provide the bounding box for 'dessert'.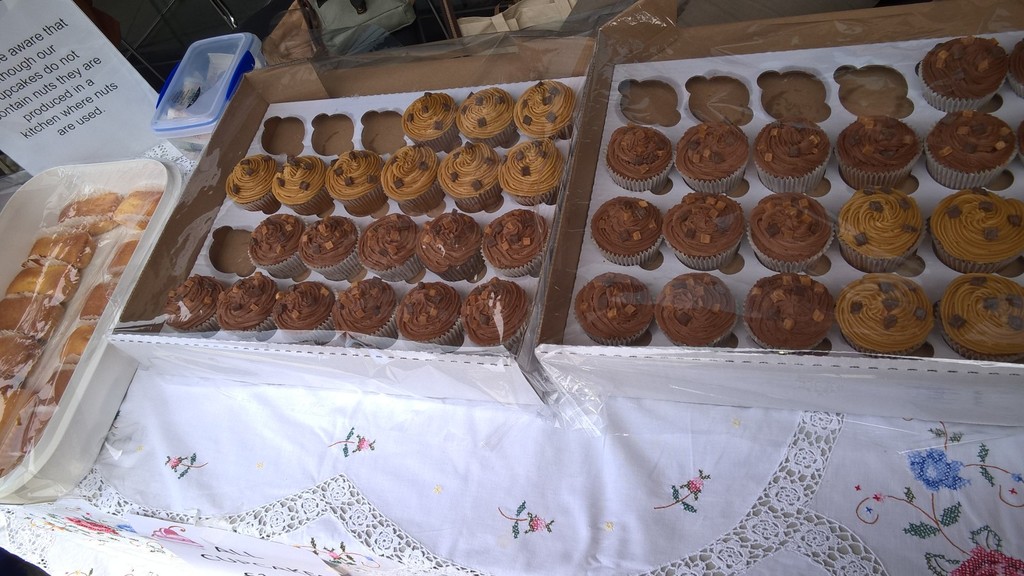
rect(572, 278, 650, 344).
